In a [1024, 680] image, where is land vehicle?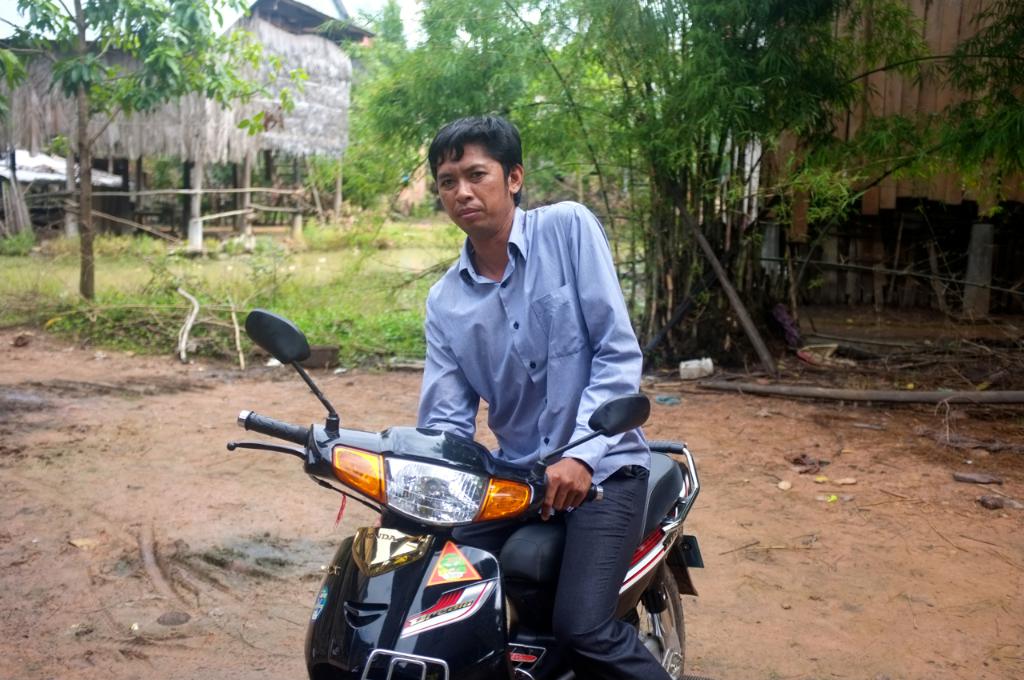
229,311,705,679.
